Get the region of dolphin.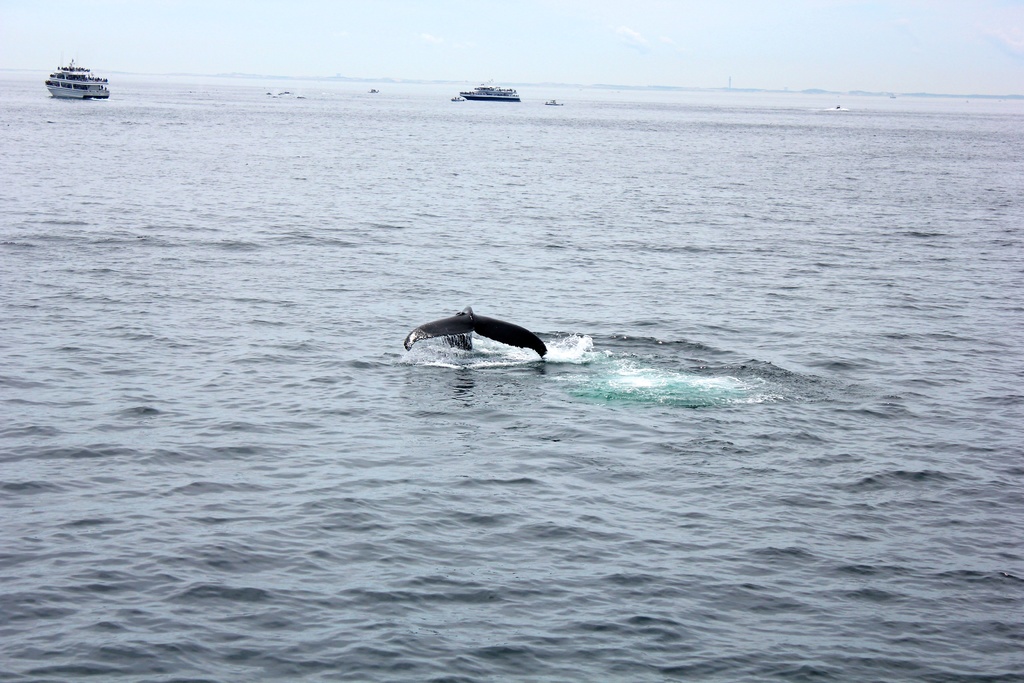
region(401, 305, 552, 360).
